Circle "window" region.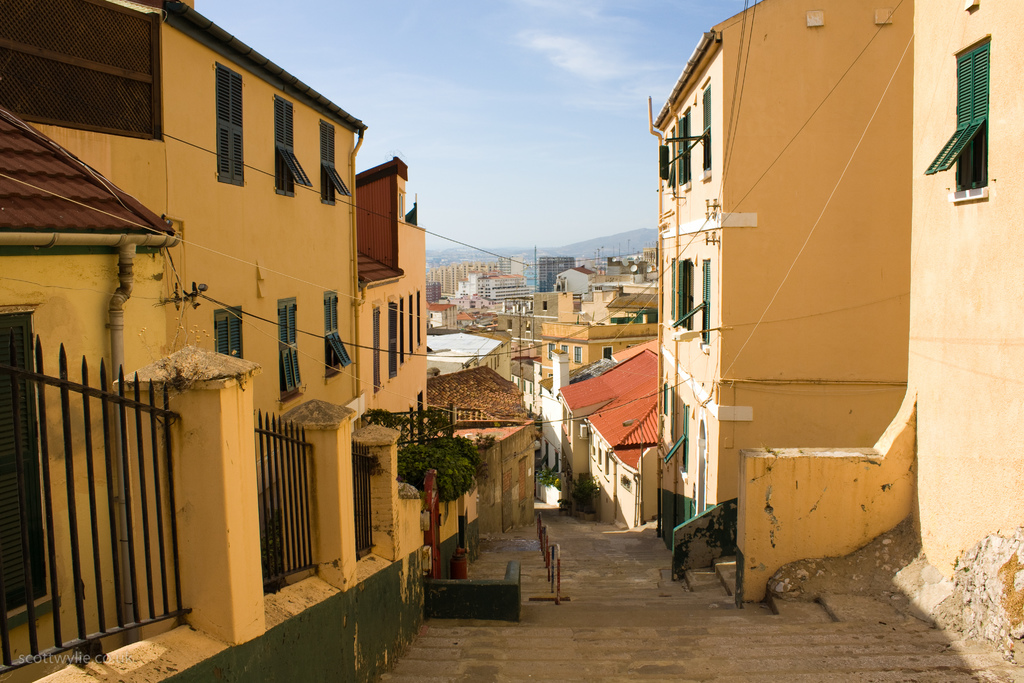
Region: [left=670, top=259, right=709, bottom=343].
